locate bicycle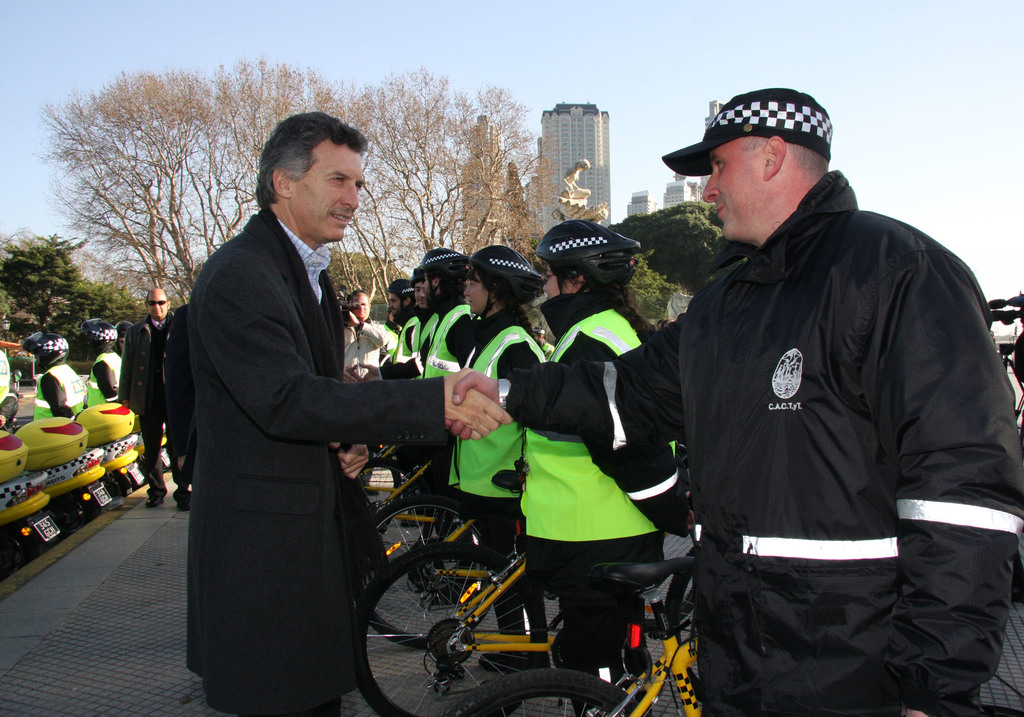
box(355, 452, 701, 716)
